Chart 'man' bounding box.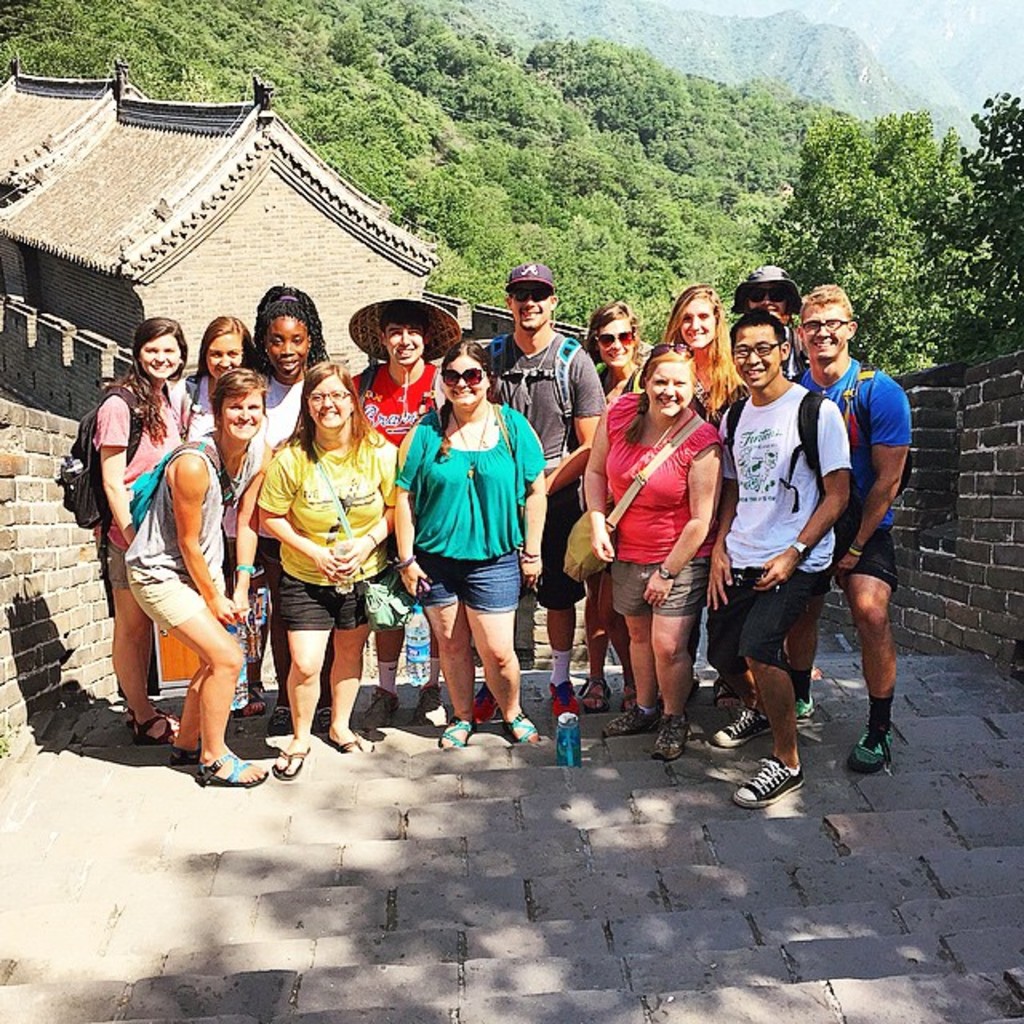
Charted: <bbox>722, 309, 856, 808</bbox>.
